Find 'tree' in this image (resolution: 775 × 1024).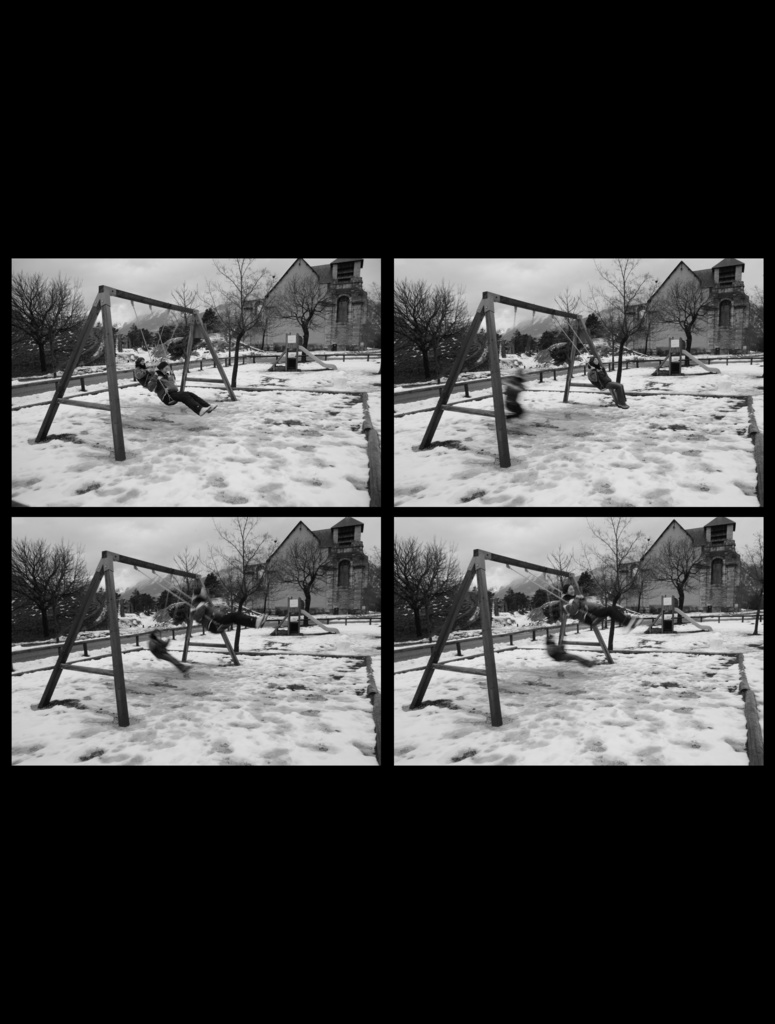
box=[269, 536, 337, 625].
